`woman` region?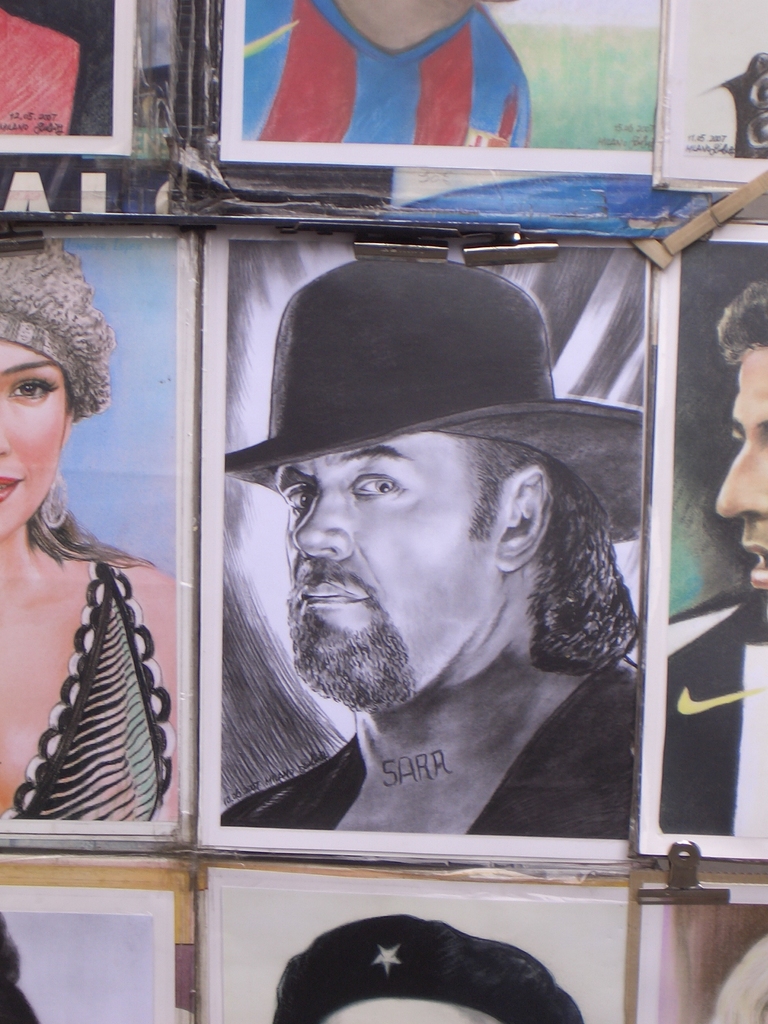
bbox=(0, 236, 184, 820)
